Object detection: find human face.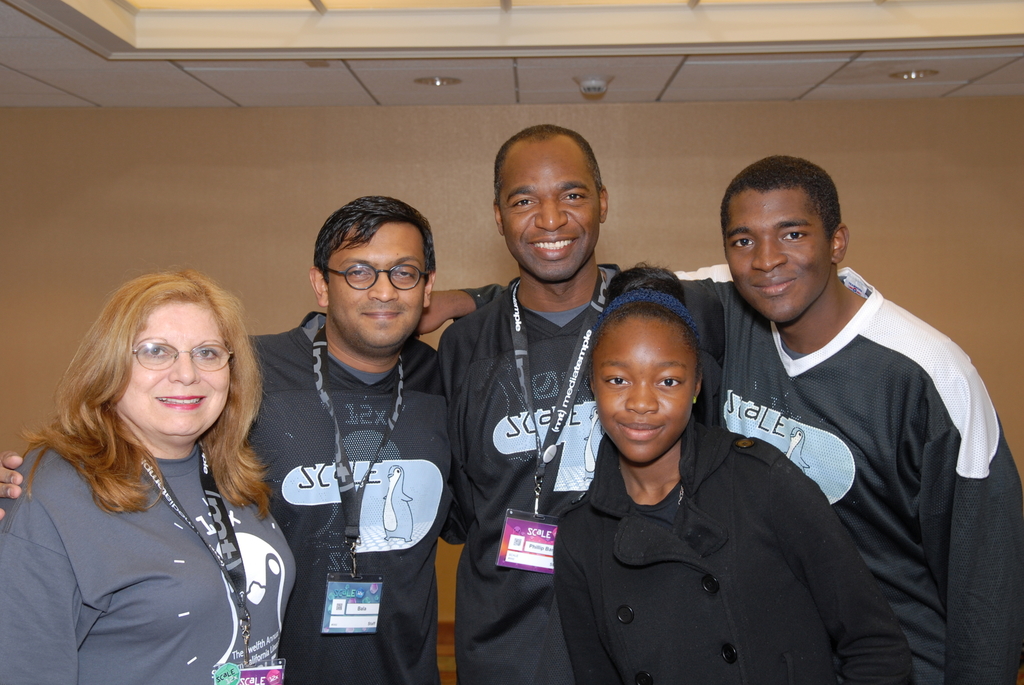
[left=326, top=219, right=428, bottom=347].
